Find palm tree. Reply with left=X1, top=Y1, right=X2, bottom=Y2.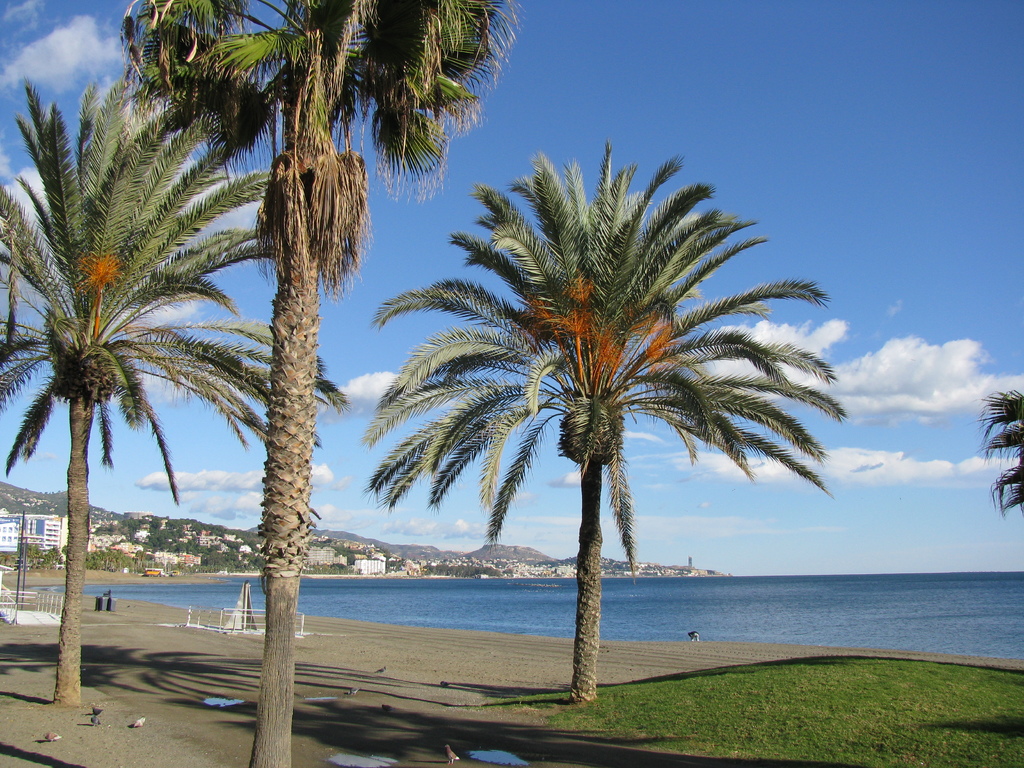
left=367, top=146, right=831, bottom=704.
